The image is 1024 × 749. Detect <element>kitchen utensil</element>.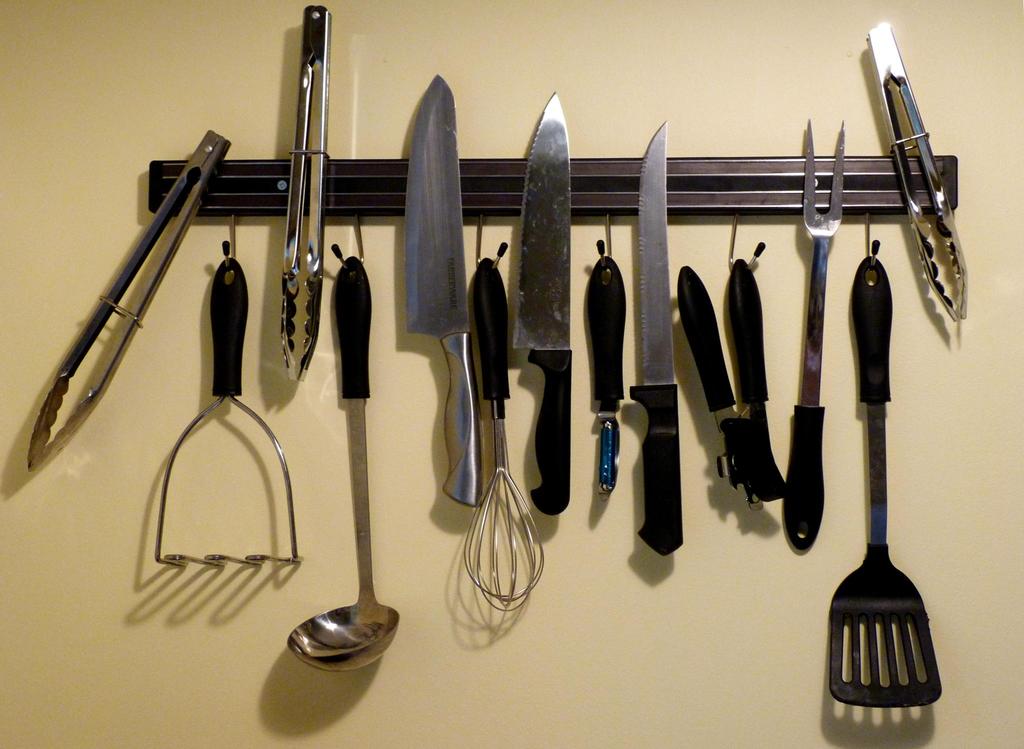
Detection: {"left": 831, "top": 257, "right": 943, "bottom": 708}.
